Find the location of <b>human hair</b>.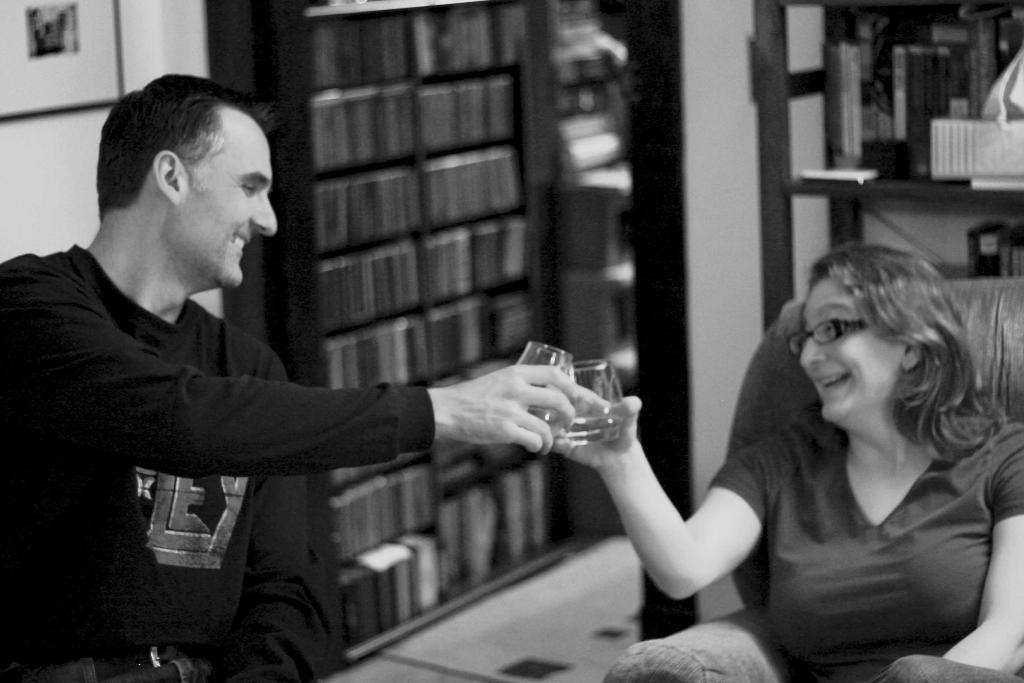
Location: 783,249,992,506.
